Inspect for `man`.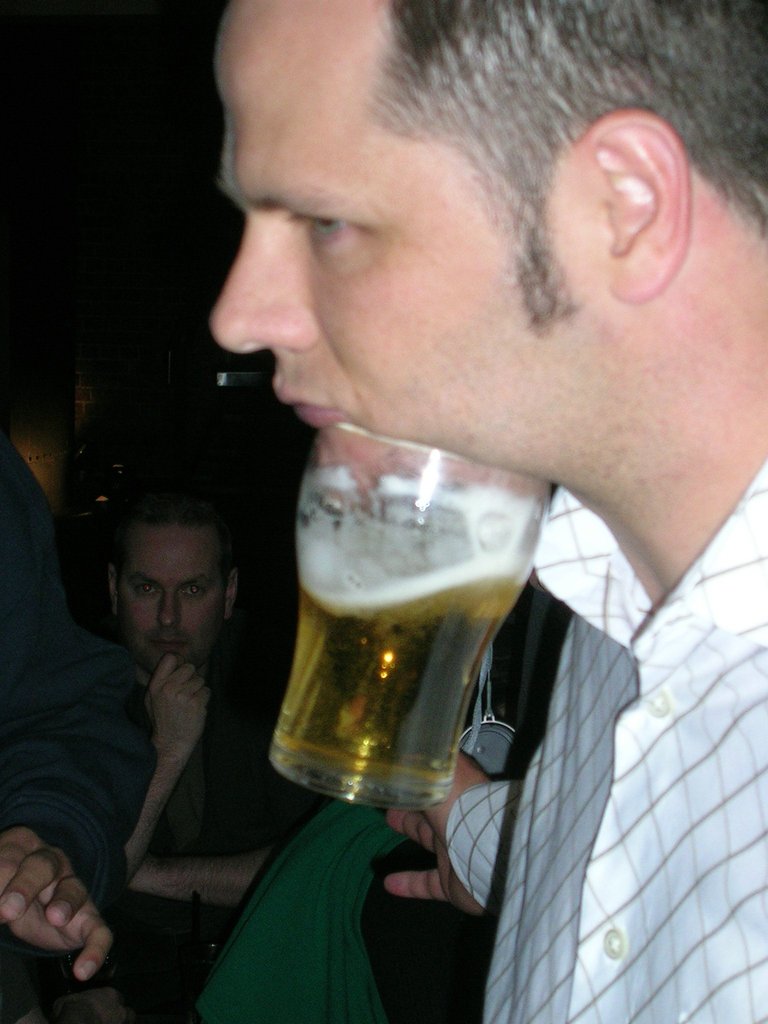
Inspection: (x1=102, y1=44, x2=767, y2=908).
